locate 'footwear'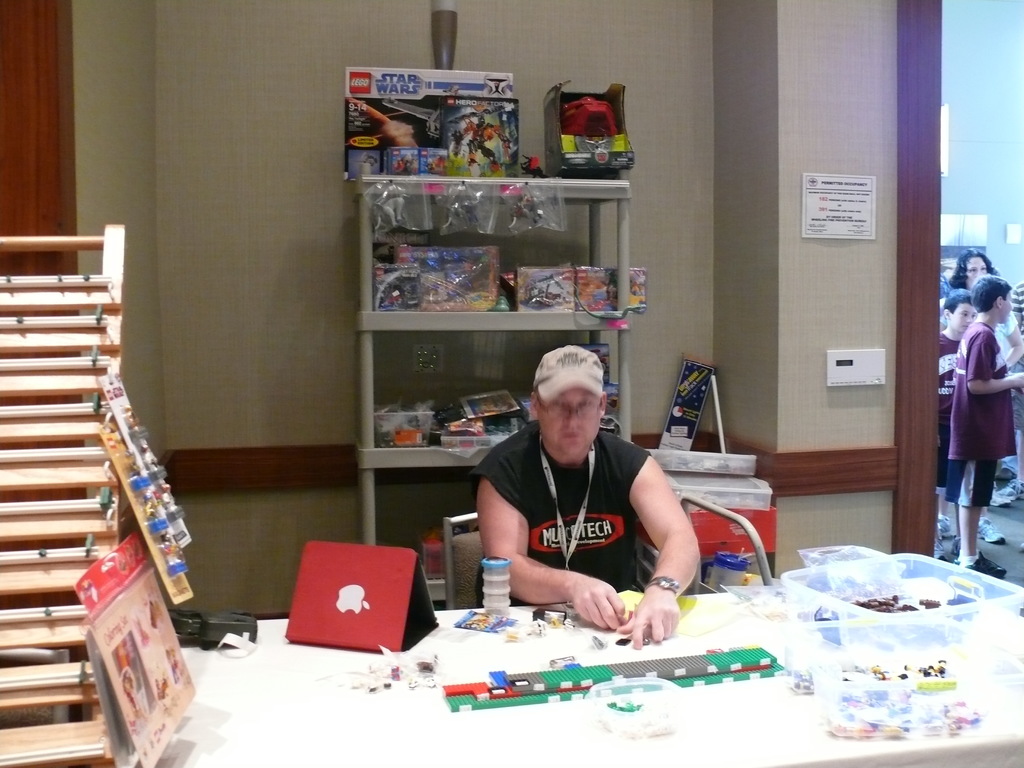
{"left": 1002, "top": 480, "right": 1023, "bottom": 500}
